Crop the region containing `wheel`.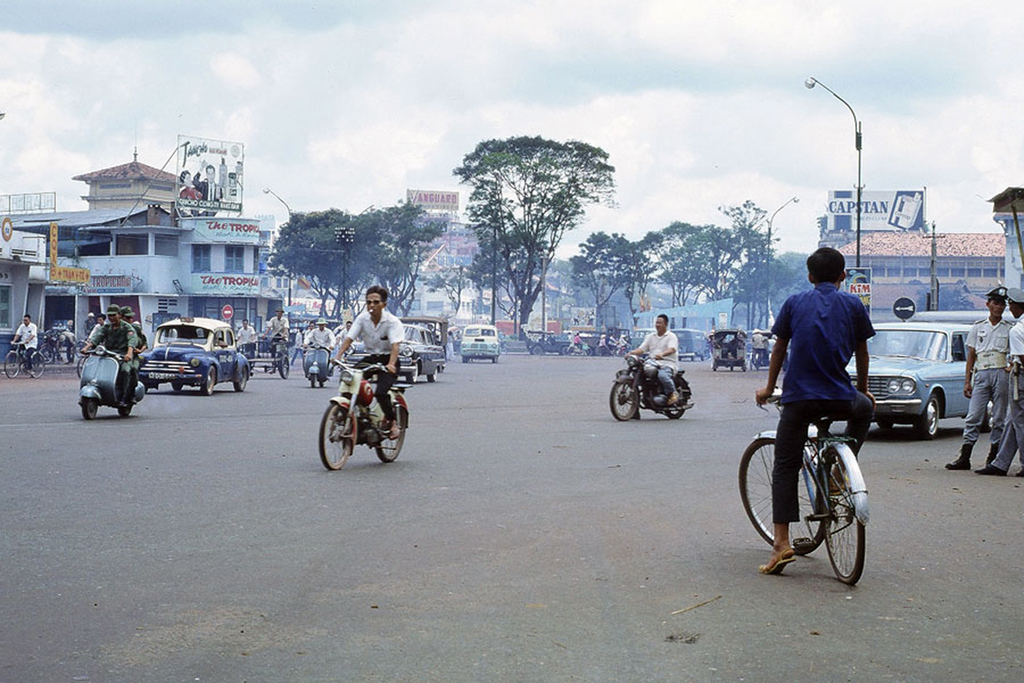
Crop region: 558:344:573:354.
